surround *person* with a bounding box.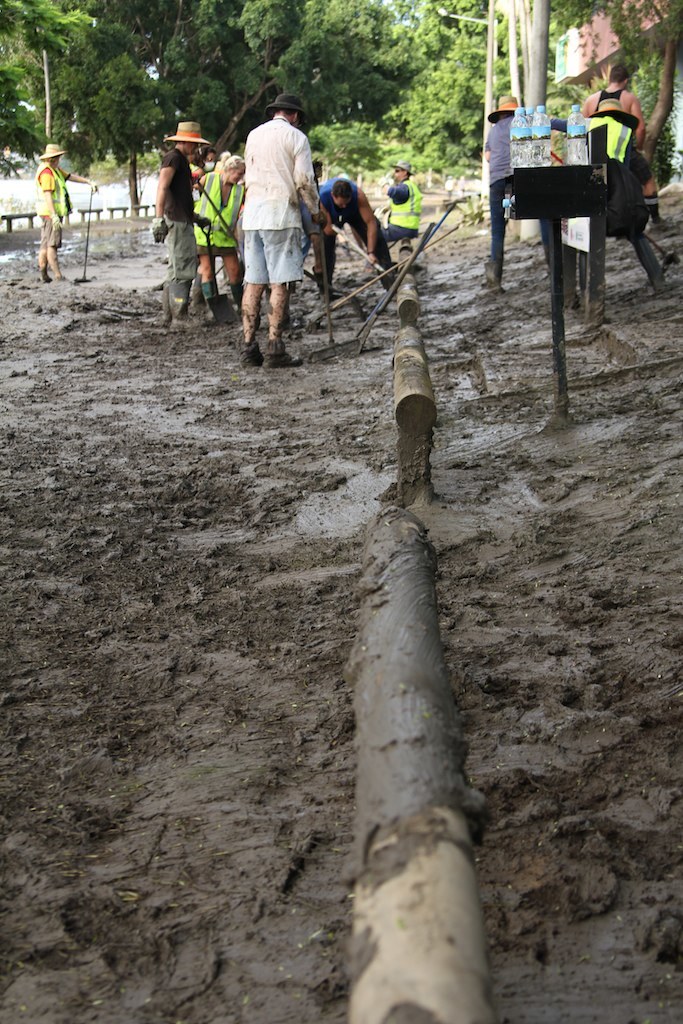
bbox=[234, 86, 325, 367].
